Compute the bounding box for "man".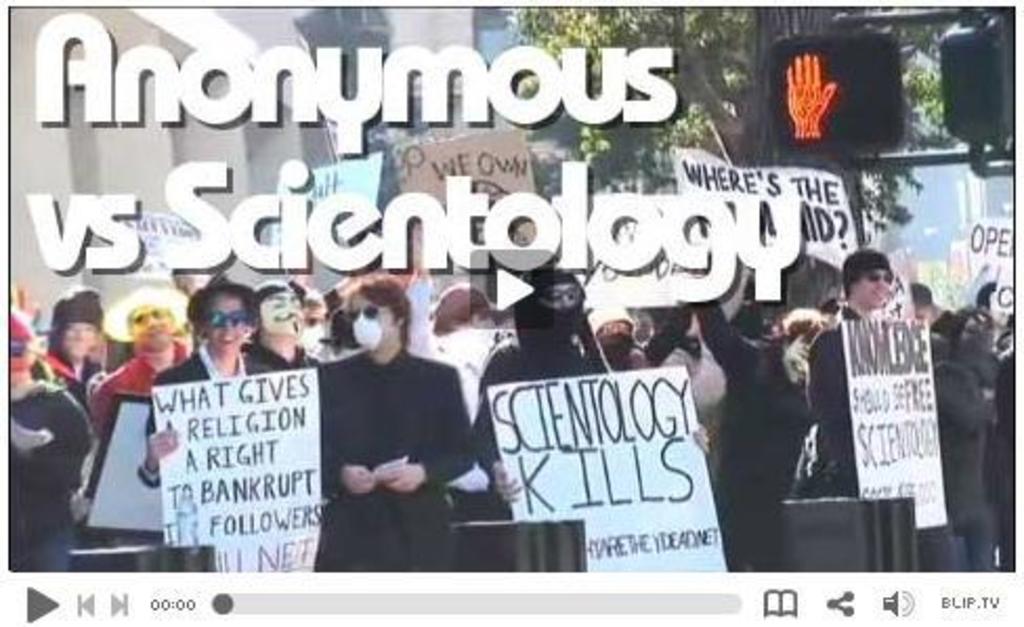
rect(317, 275, 481, 568).
